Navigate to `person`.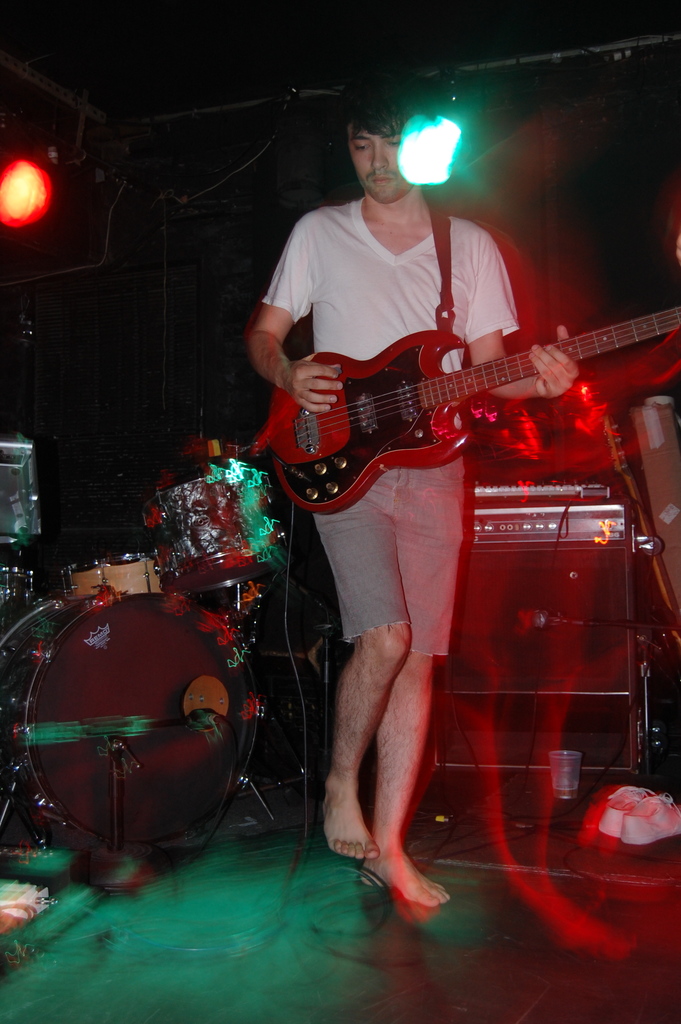
Navigation target: [left=272, top=121, right=625, bottom=839].
